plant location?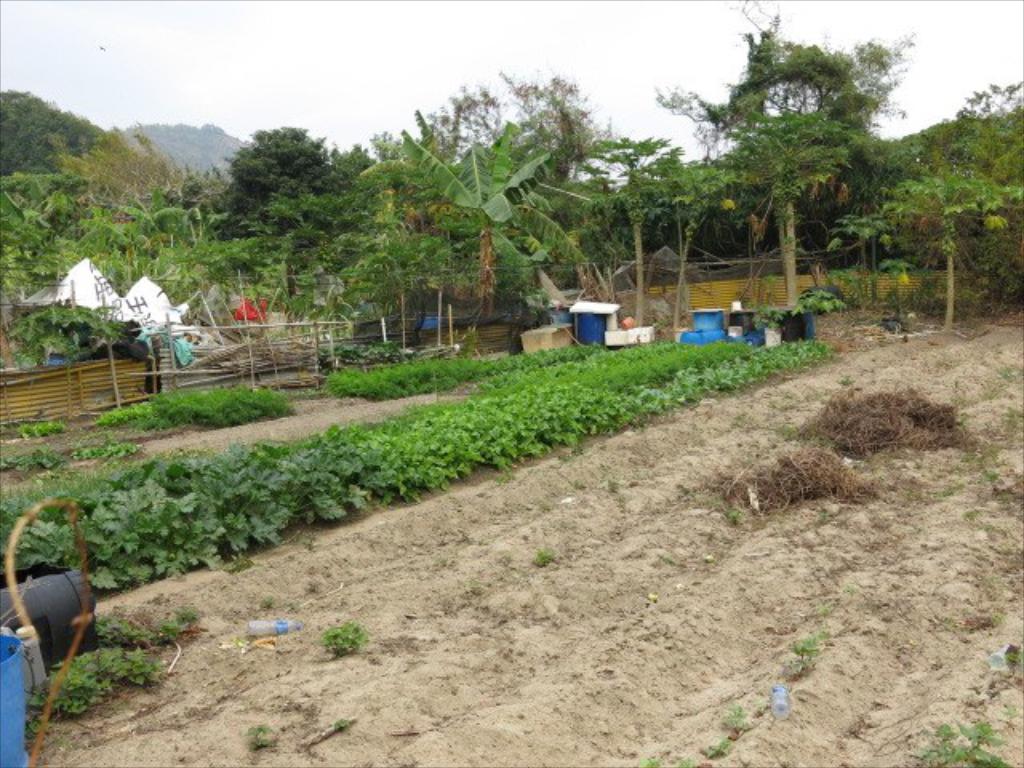
(637, 747, 667, 766)
